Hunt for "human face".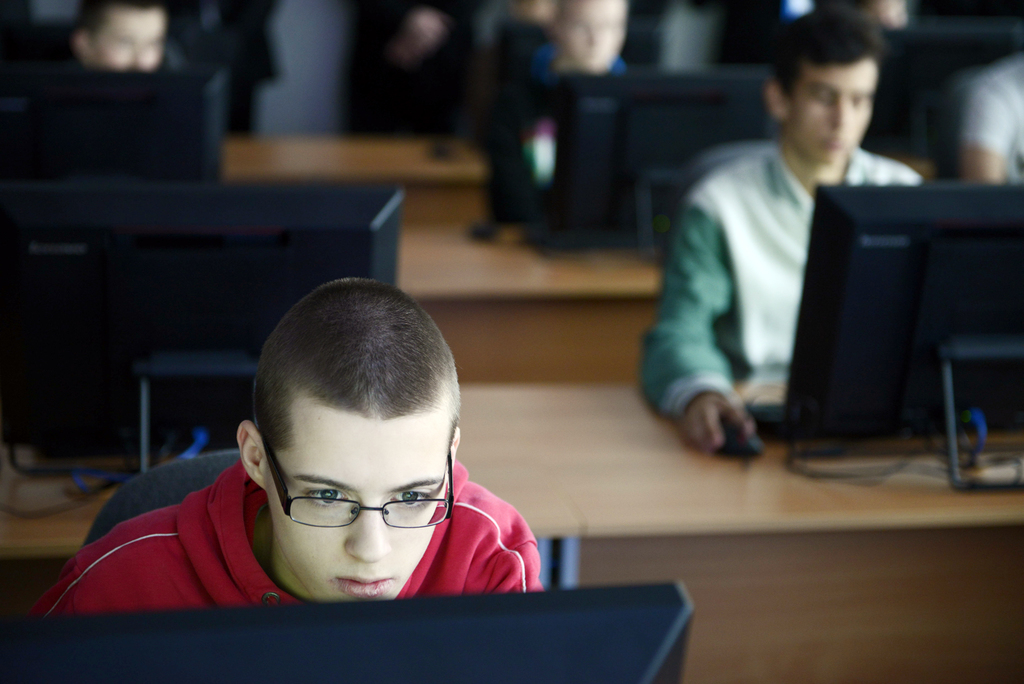
Hunted down at <box>557,0,625,70</box>.
